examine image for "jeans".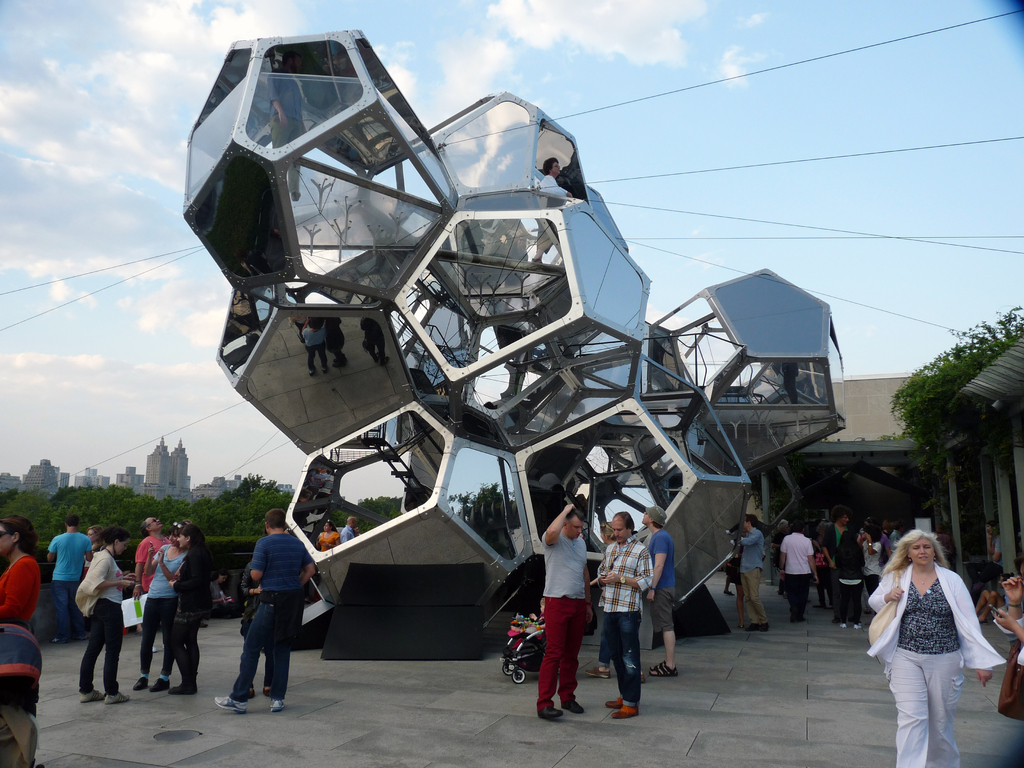
Examination result: left=49, top=582, right=76, bottom=641.
